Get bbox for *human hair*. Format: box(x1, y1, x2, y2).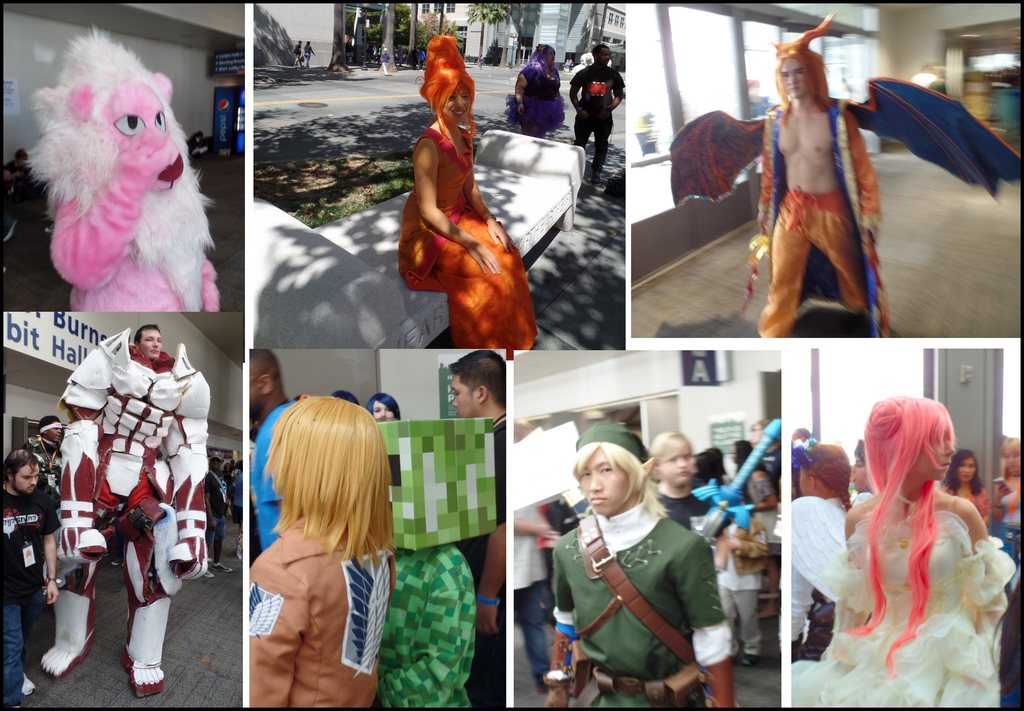
box(736, 440, 765, 473).
